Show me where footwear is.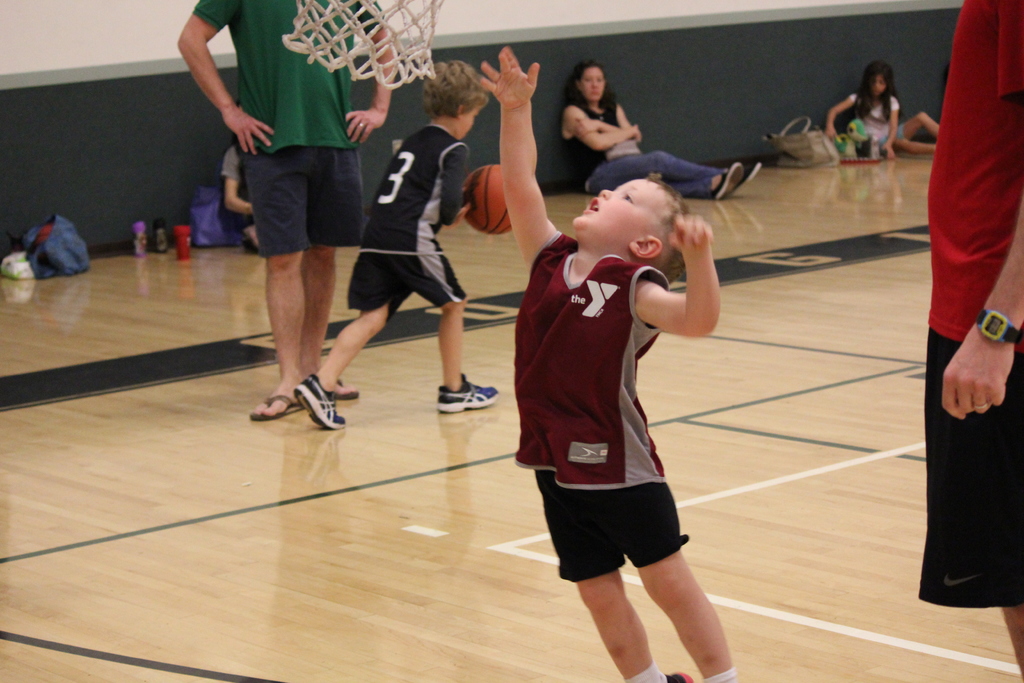
footwear is at [659, 667, 694, 682].
